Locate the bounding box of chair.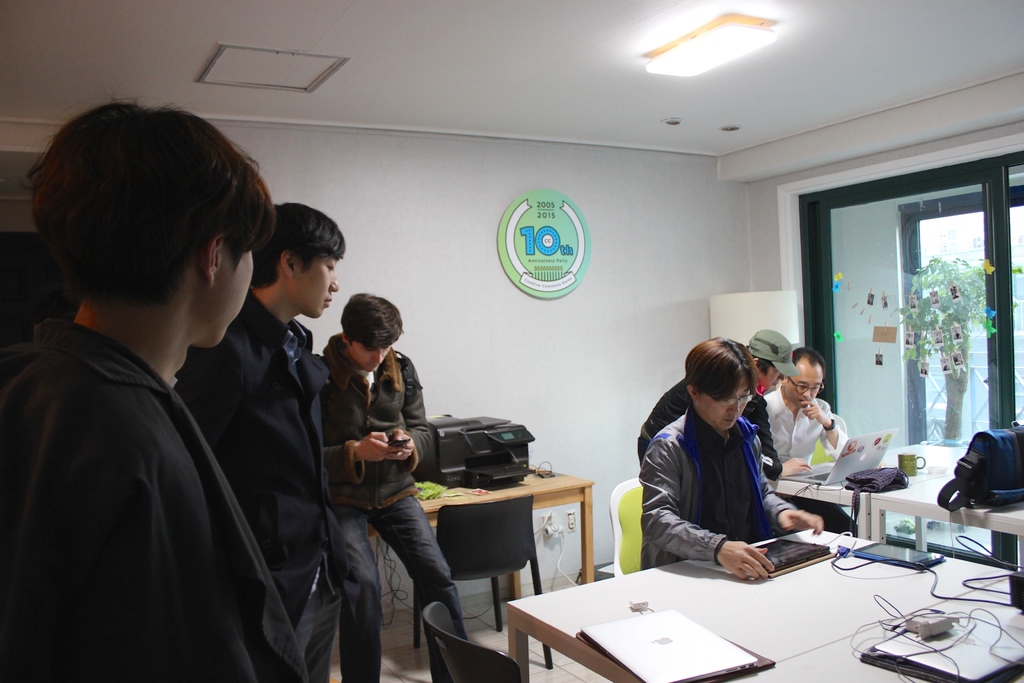
Bounding box: pyautogui.locateOnScreen(808, 412, 849, 468).
